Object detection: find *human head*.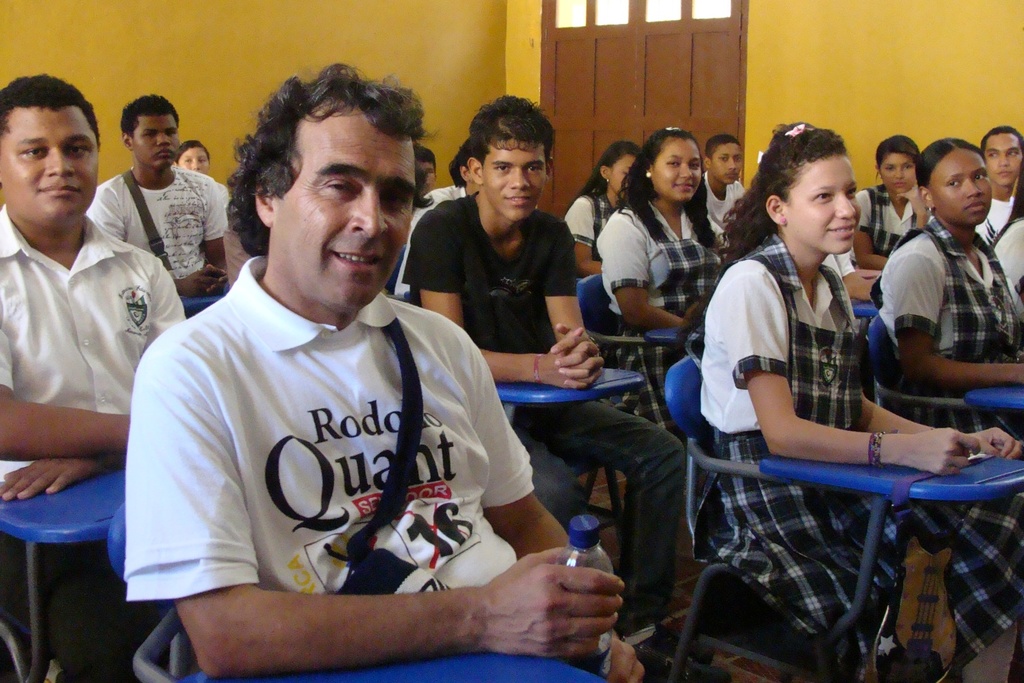
box(875, 137, 920, 199).
